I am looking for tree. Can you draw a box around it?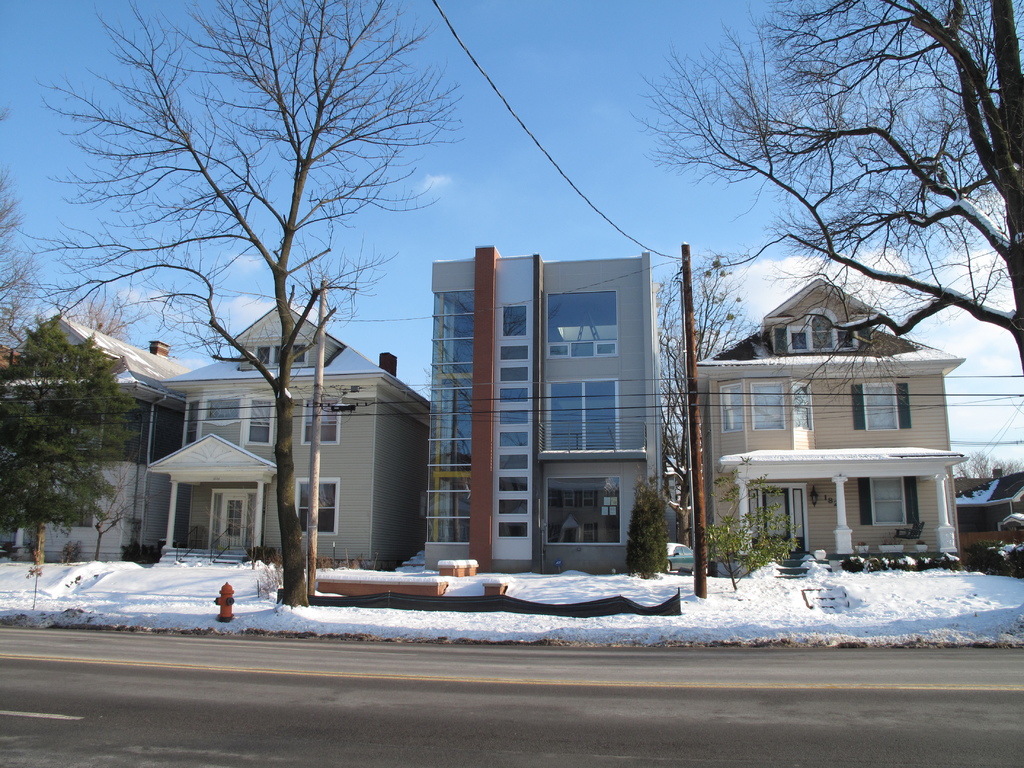
Sure, the bounding box is x1=13, y1=277, x2=124, y2=595.
